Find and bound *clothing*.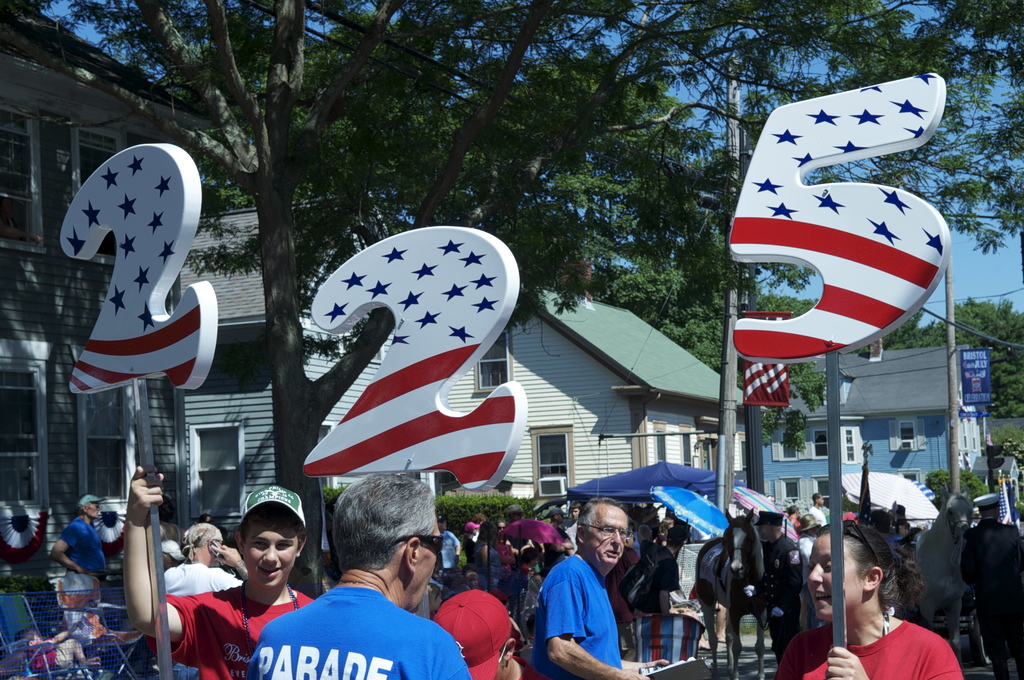
Bound: 172/575/308/679.
